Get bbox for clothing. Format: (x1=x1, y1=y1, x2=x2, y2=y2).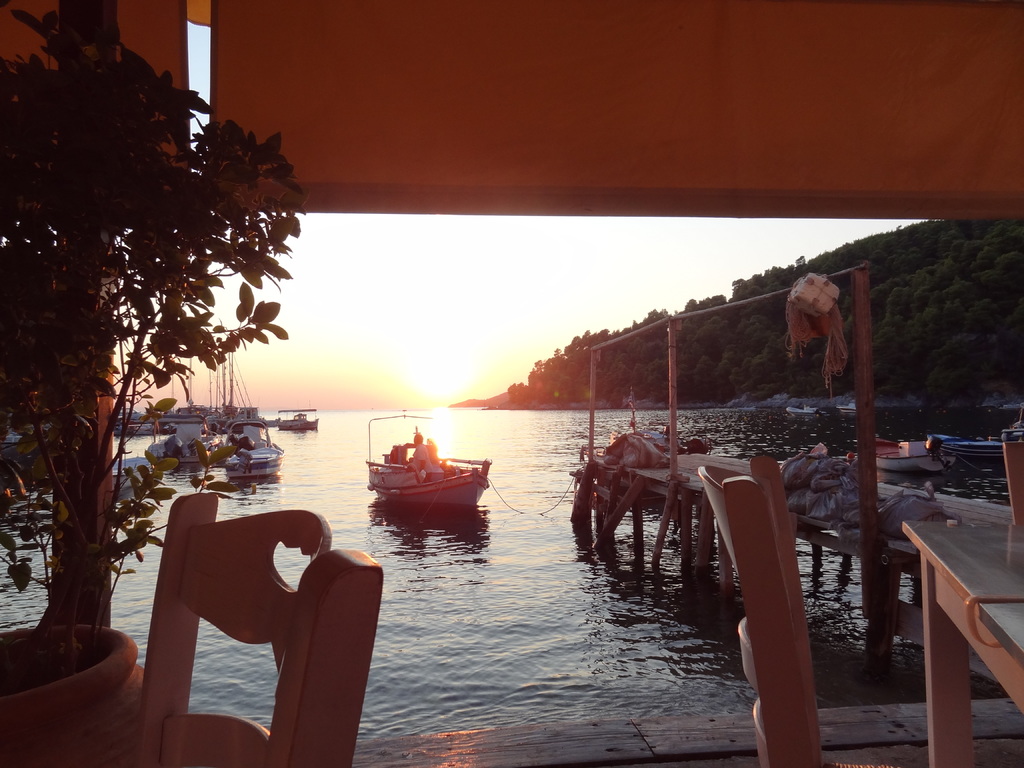
(x1=413, y1=444, x2=432, y2=480).
